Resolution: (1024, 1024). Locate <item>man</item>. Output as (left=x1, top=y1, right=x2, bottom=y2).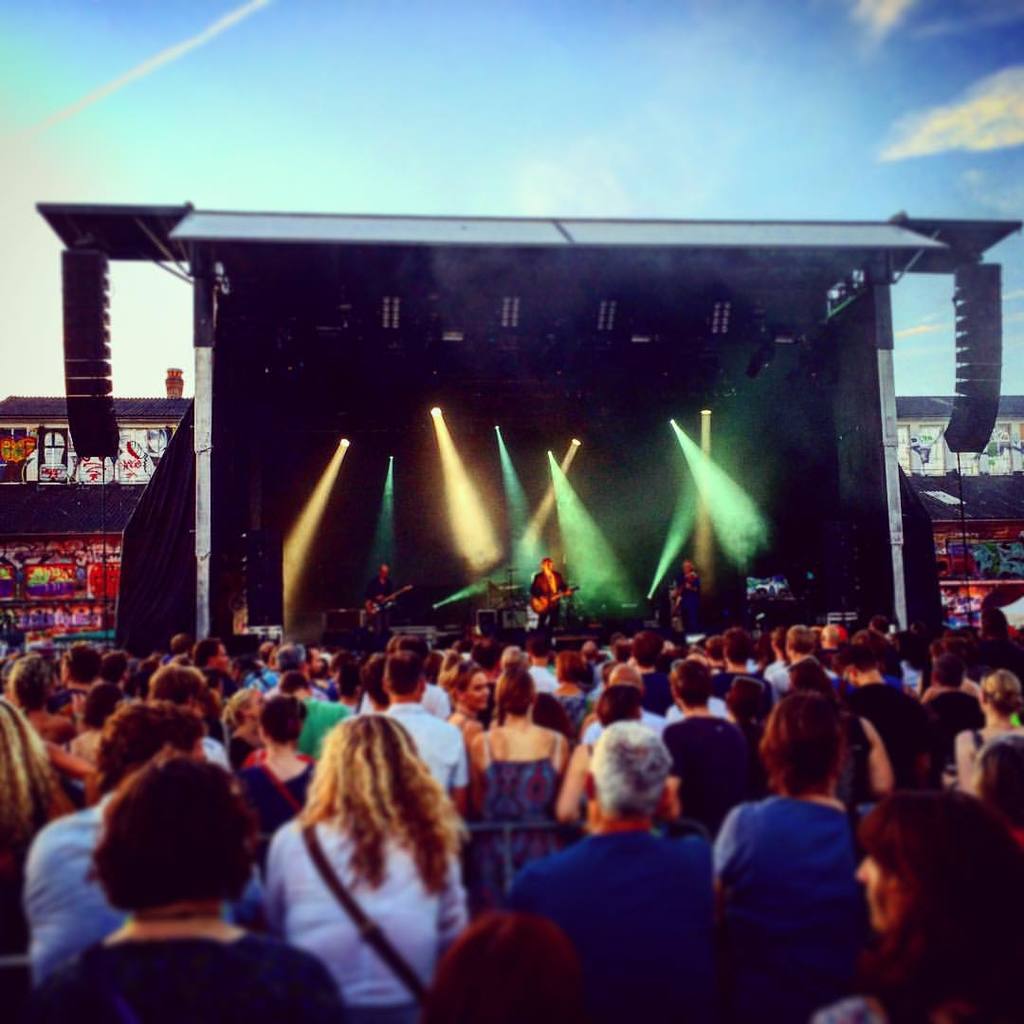
(left=24, top=694, right=271, bottom=994).
